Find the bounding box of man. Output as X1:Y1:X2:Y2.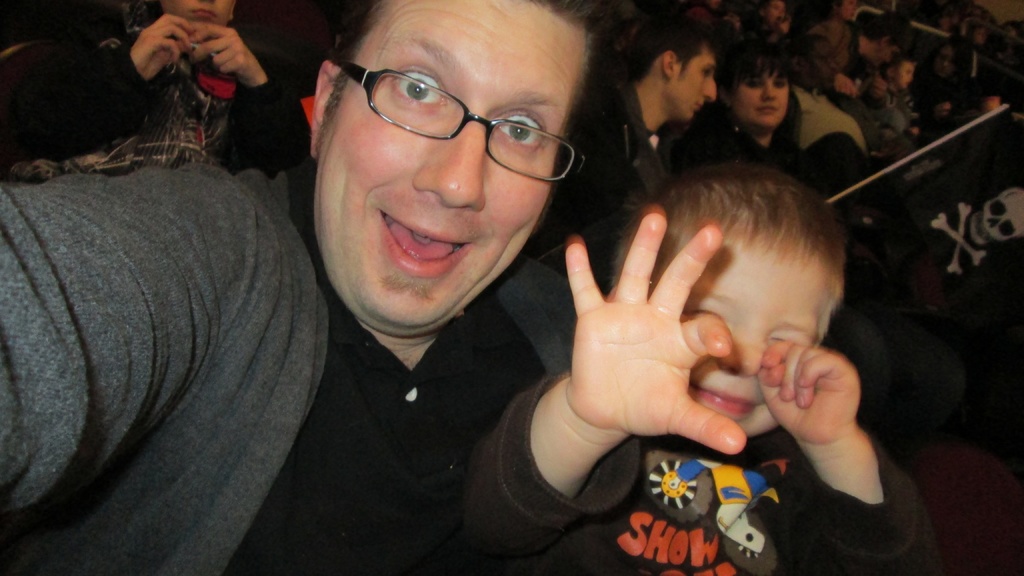
570:0:721:217.
